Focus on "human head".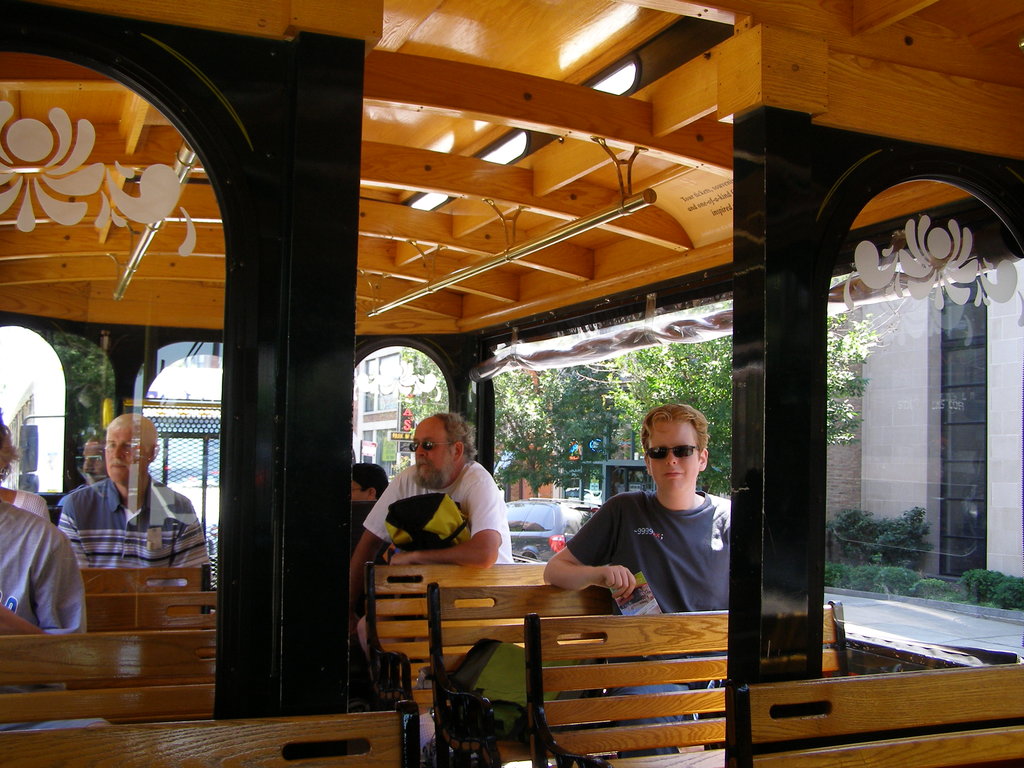
Focused at left=0, top=402, right=17, bottom=485.
